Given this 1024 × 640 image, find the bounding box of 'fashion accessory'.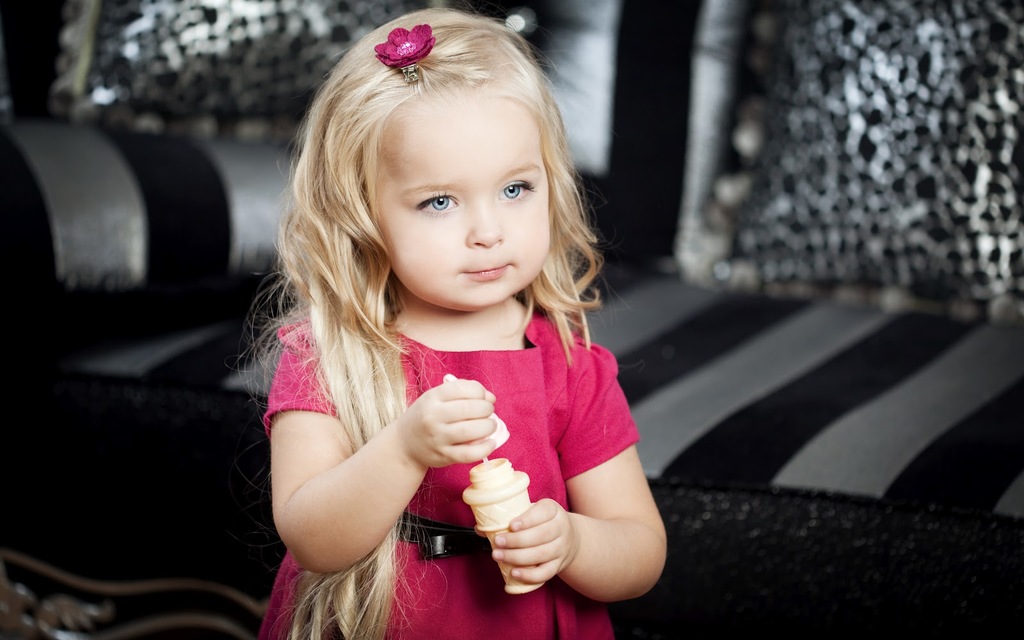
box=[400, 513, 493, 561].
